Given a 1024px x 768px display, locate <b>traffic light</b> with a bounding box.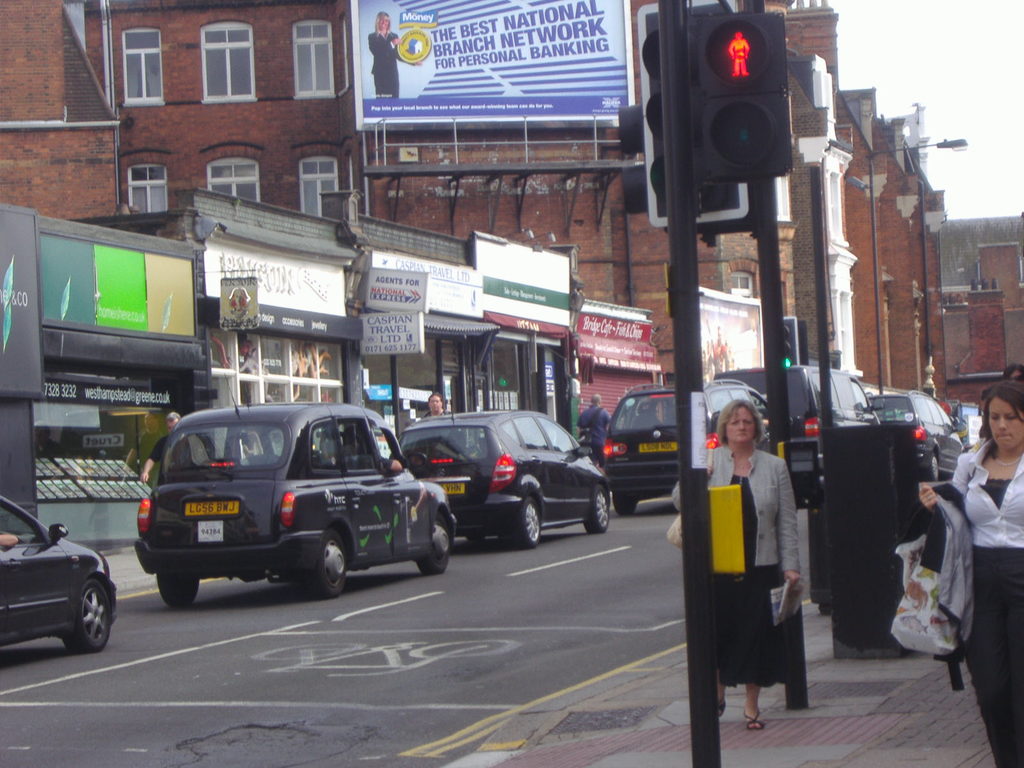
Located: {"x1": 799, "y1": 319, "x2": 812, "y2": 366}.
